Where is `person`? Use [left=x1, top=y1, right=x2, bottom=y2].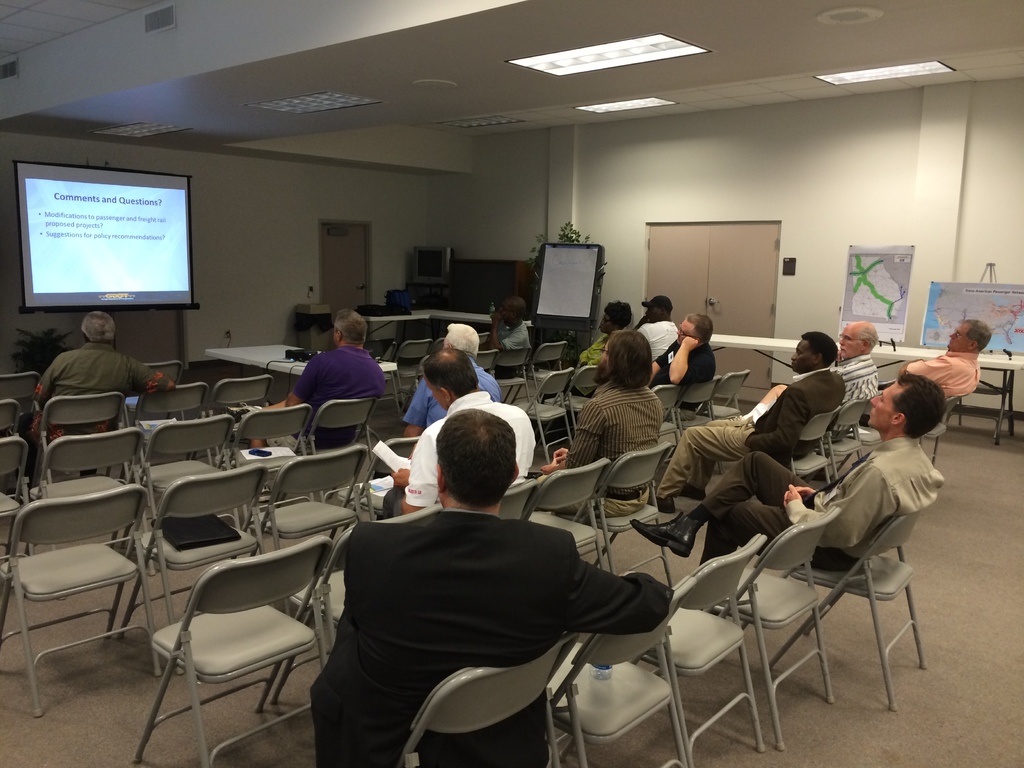
[left=397, top=323, right=505, bottom=445].
